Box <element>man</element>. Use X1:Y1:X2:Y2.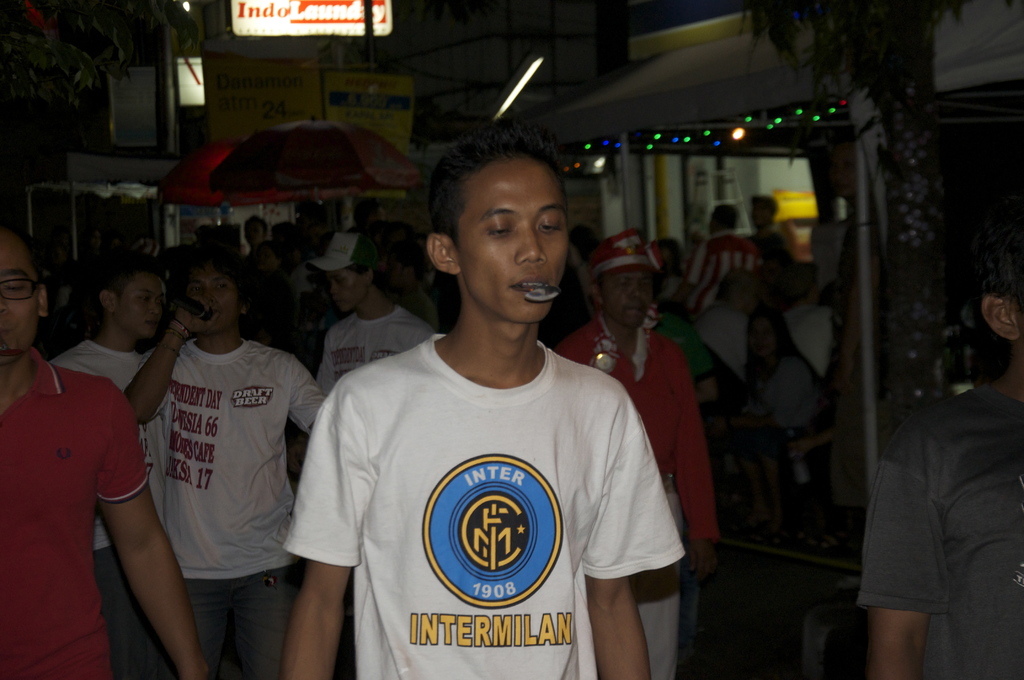
687:268:760:383.
